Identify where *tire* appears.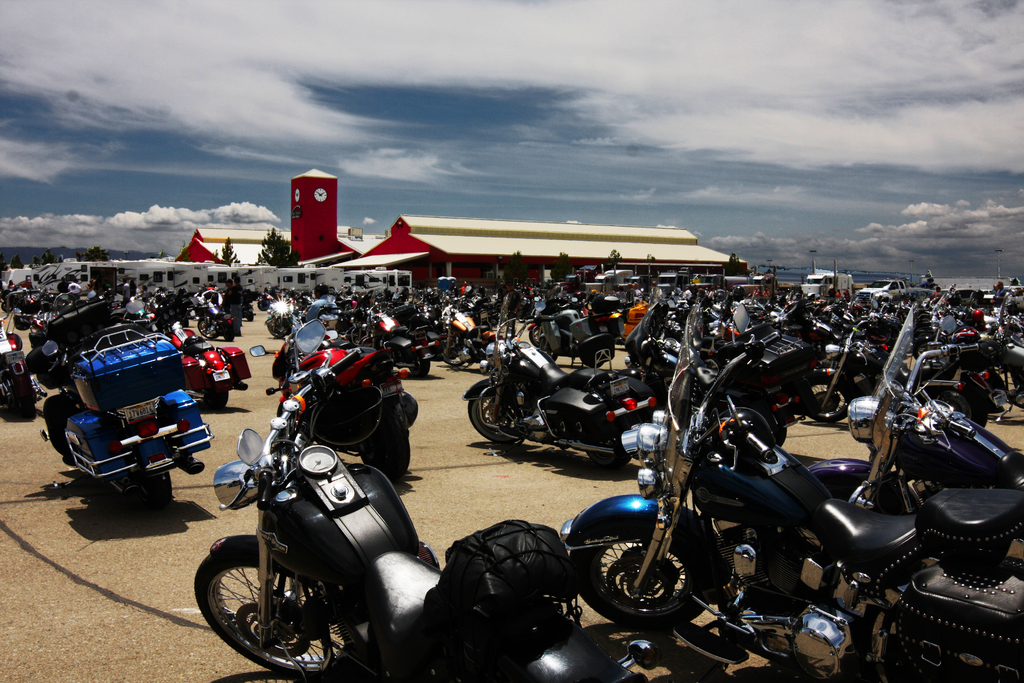
Appears at pyautogui.locateOnScreen(407, 358, 429, 379).
